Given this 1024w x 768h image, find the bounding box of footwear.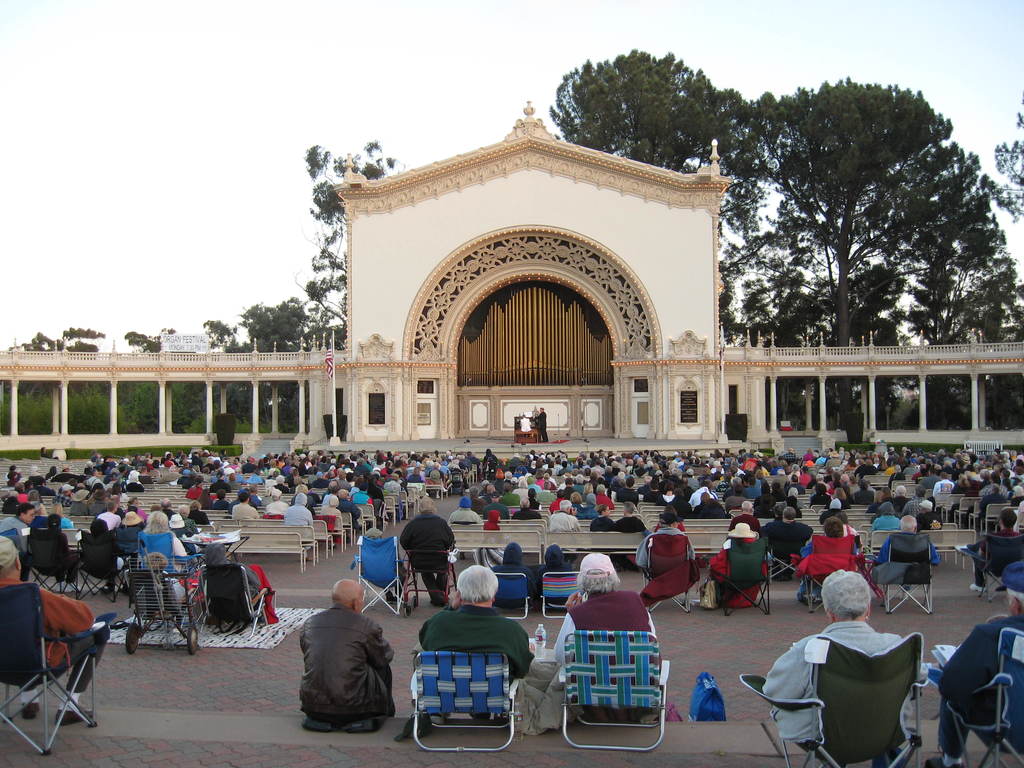
bbox=(966, 583, 986, 593).
